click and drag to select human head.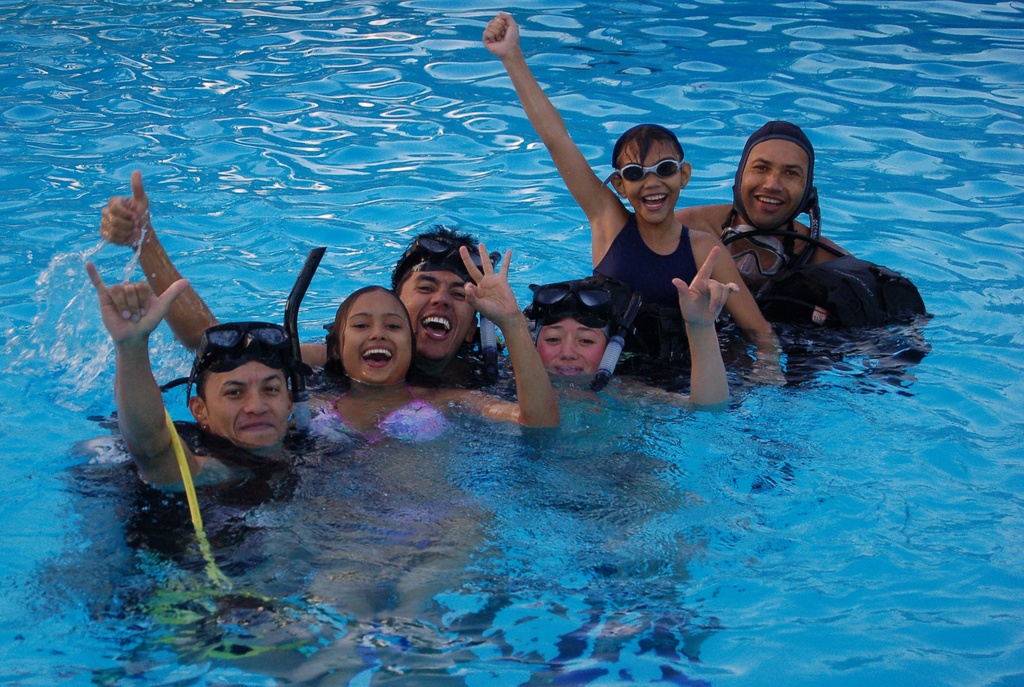
Selection: 611:122:692:227.
